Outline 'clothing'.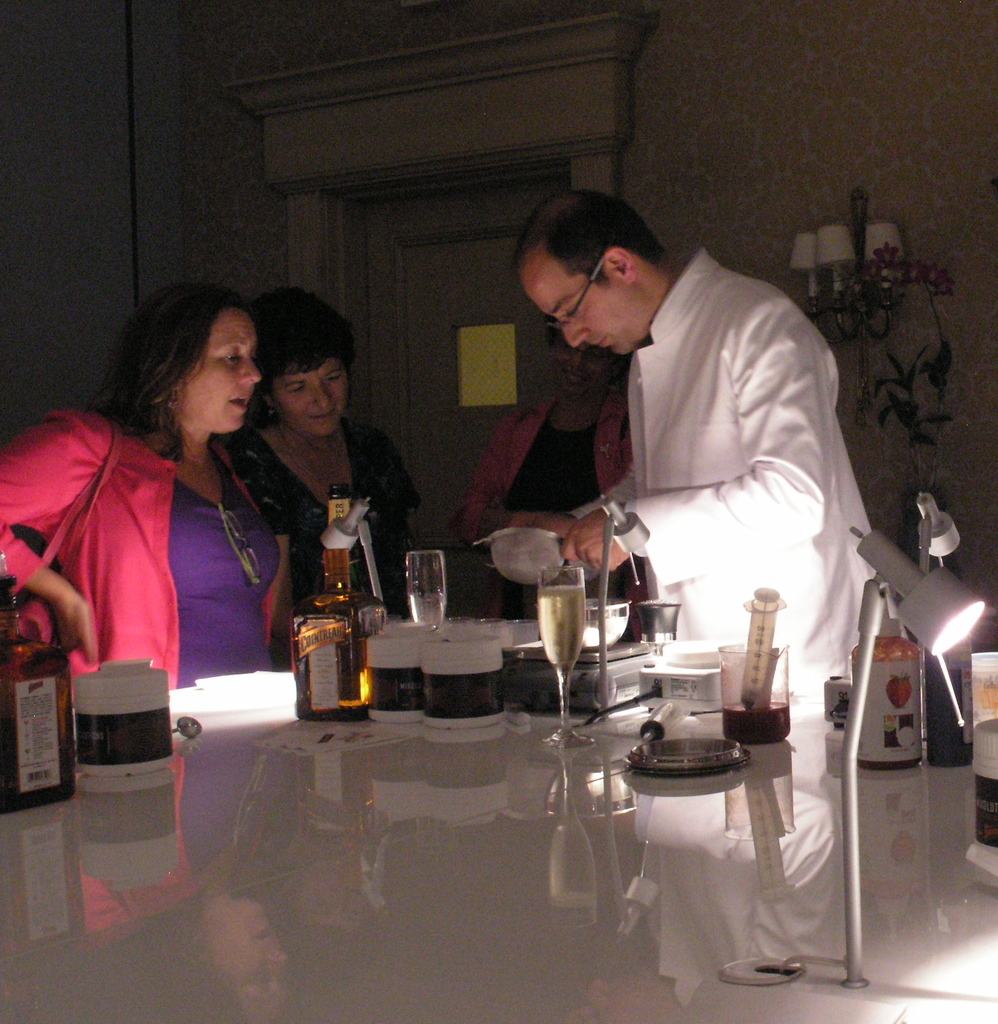
Outline: box(455, 385, 628, 623).
